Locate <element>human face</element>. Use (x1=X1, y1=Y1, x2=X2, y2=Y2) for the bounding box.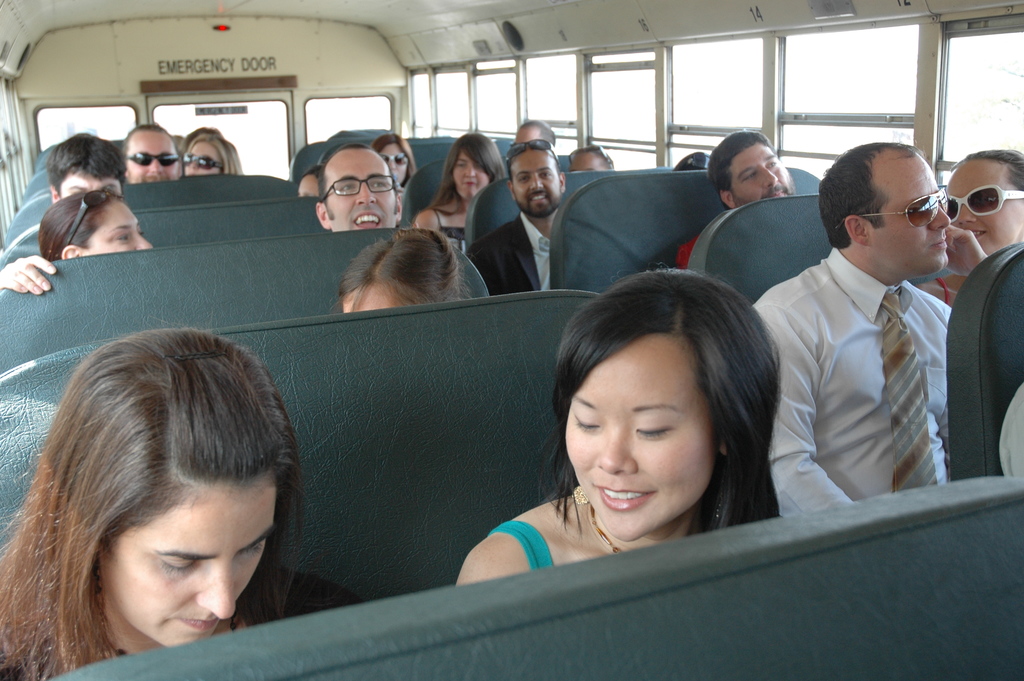
(x1=947, y1=159, x2=1023, y2=254).
